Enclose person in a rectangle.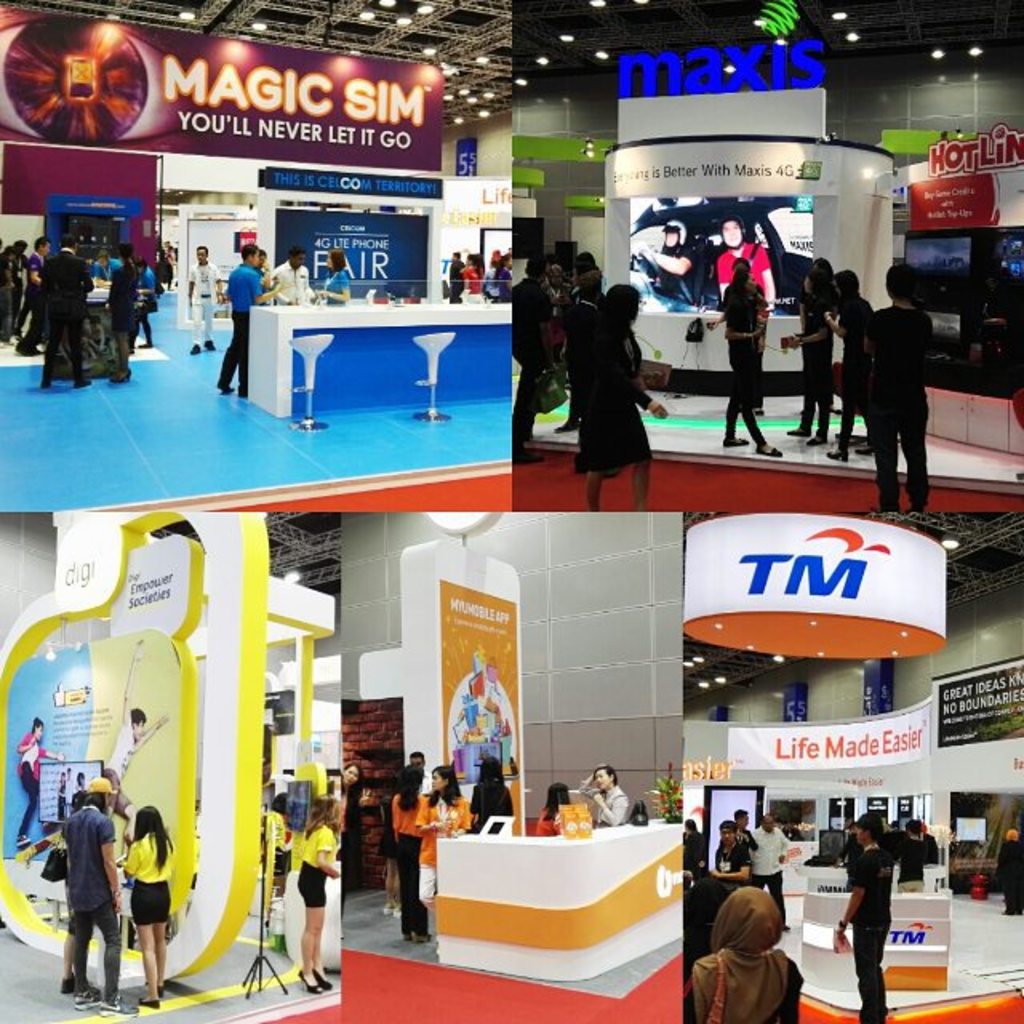
(246,242,275,306).
